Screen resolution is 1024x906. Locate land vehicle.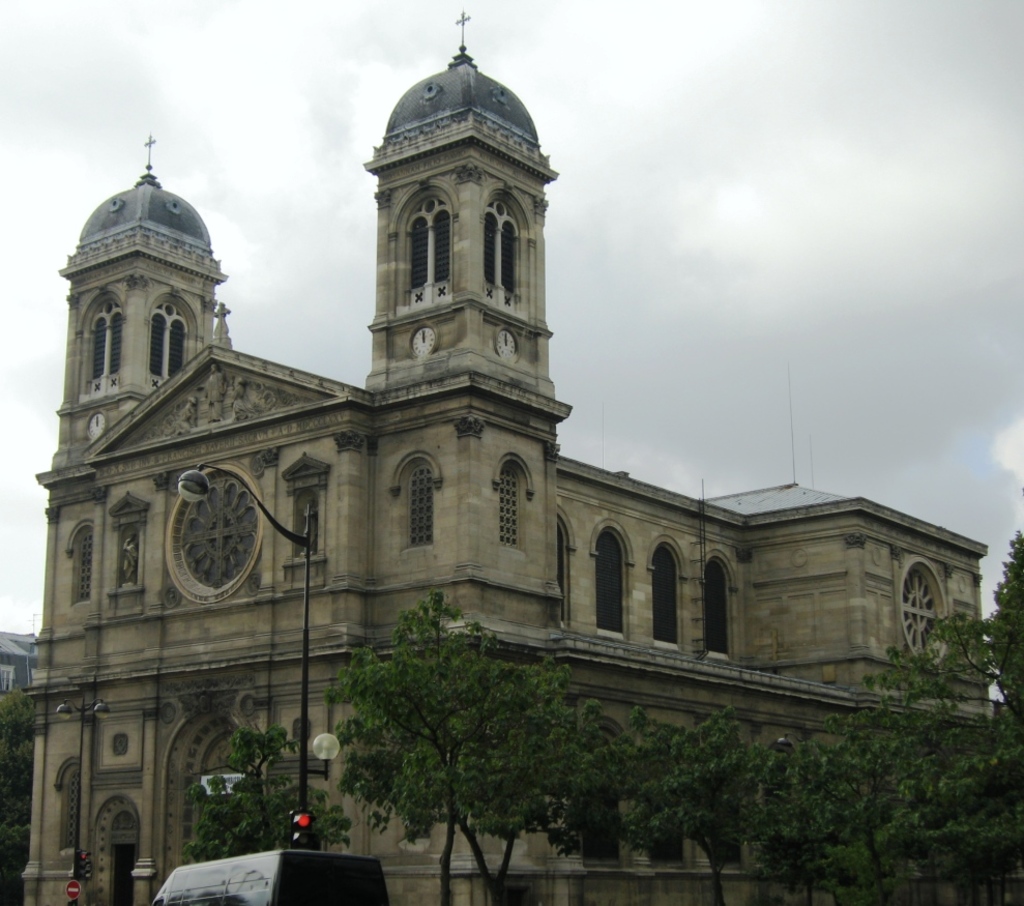
<bbox>147, 846, 394, 905</bbox>.
